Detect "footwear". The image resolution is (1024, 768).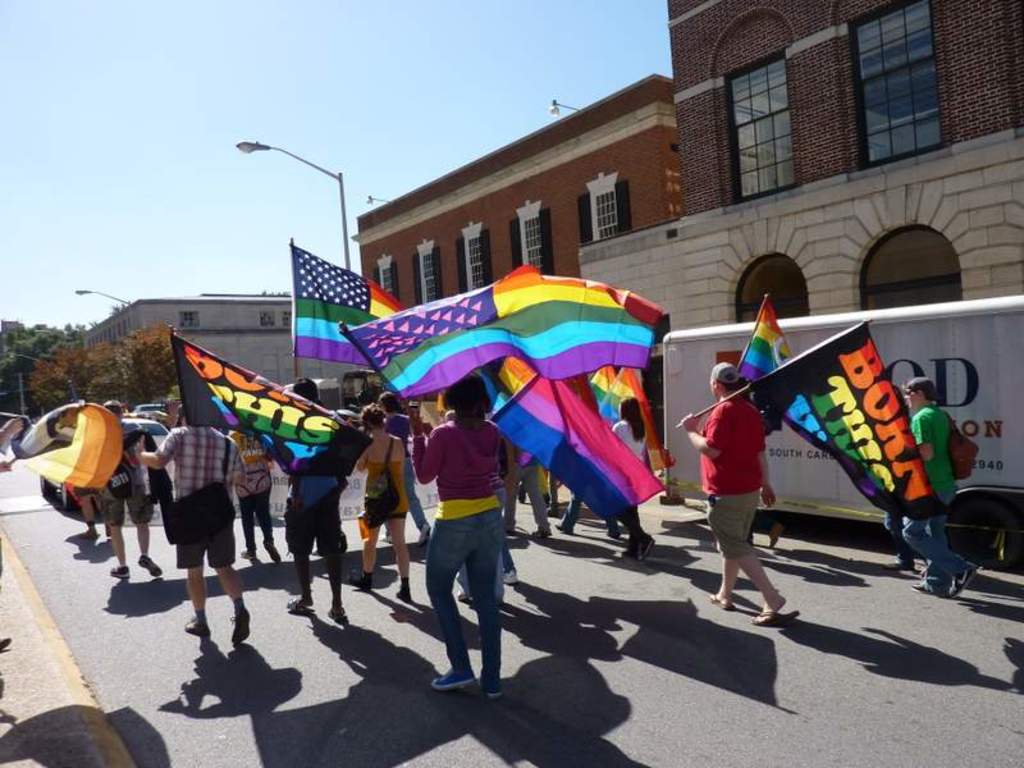
[left=942, top=562, right=974, bottom=600].
